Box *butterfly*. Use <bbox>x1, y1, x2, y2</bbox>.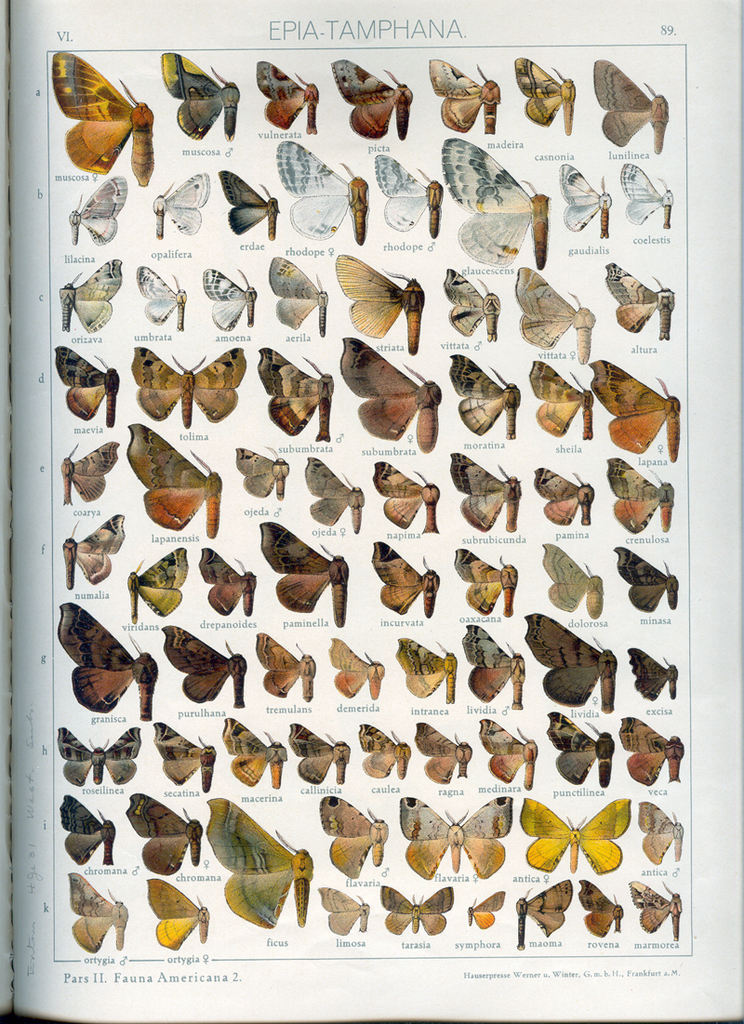
<bbox>56, 795, 114, 862</bbox>.
